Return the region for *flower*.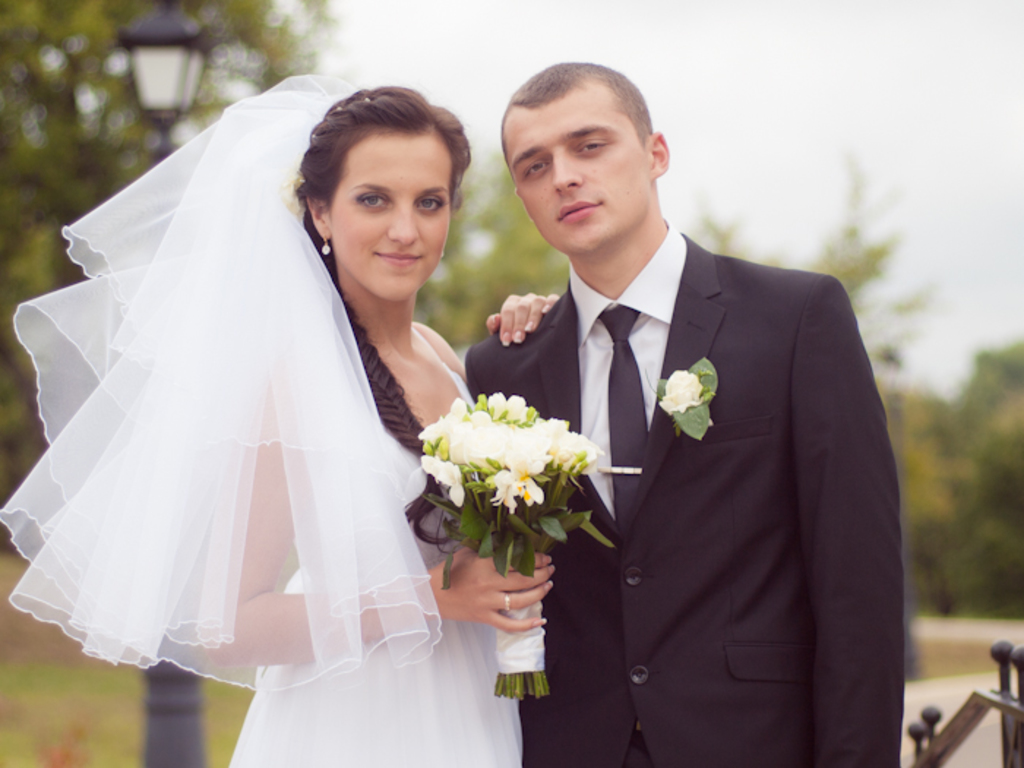
<region>650, 358, 712, 415</region>.
